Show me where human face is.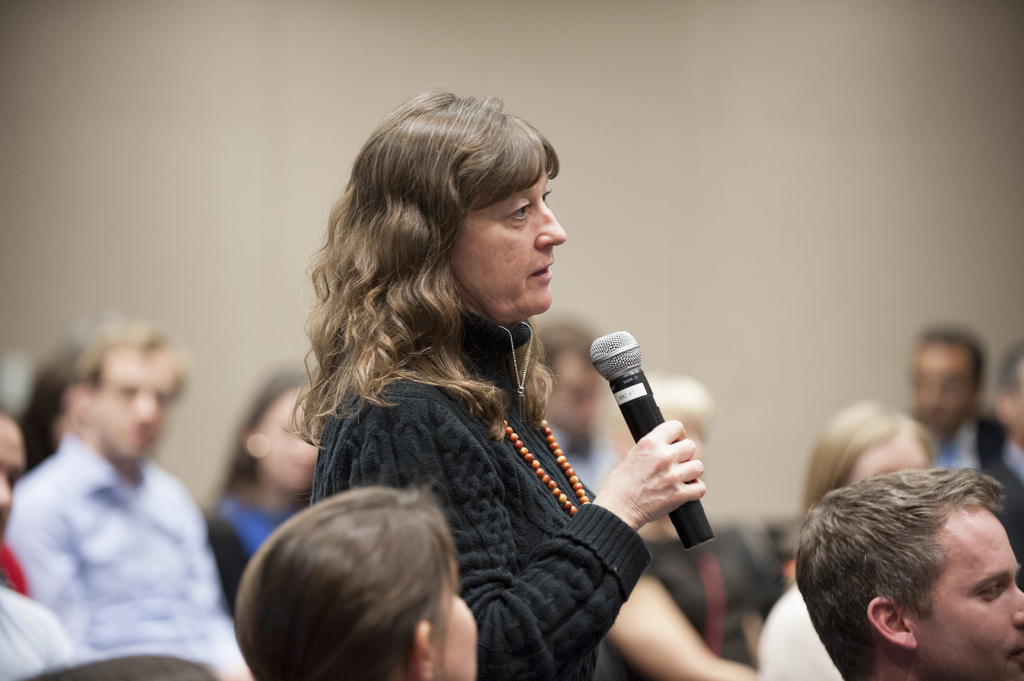
human face is at [left=910, top=335, right=979, bottom=431].
